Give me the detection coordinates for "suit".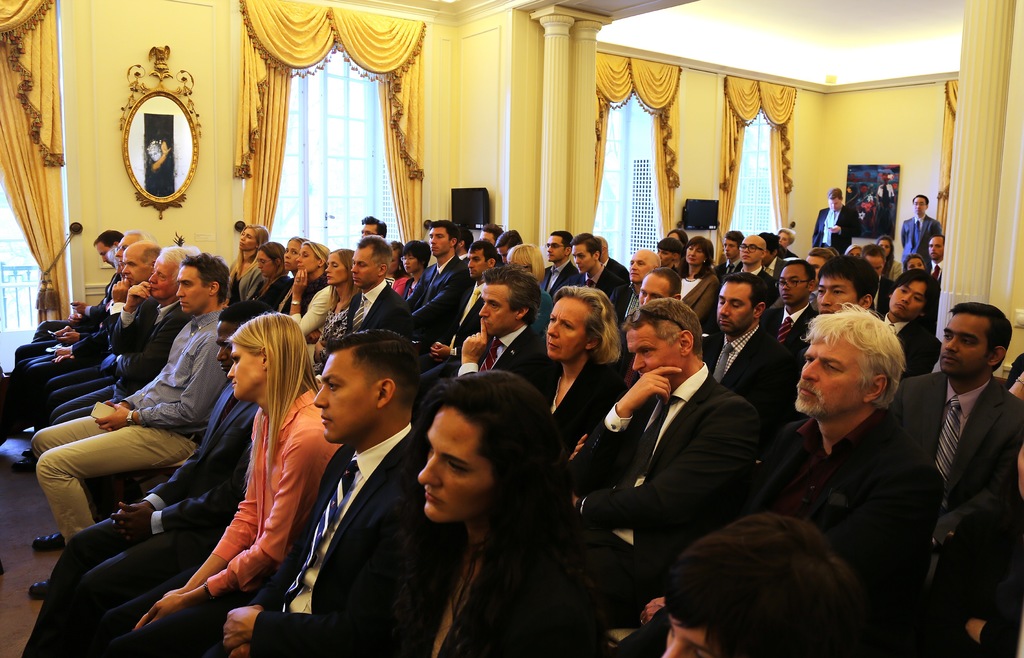
{"x1": 538, "y1": 259, "x2": 575, "y2": 290}.
